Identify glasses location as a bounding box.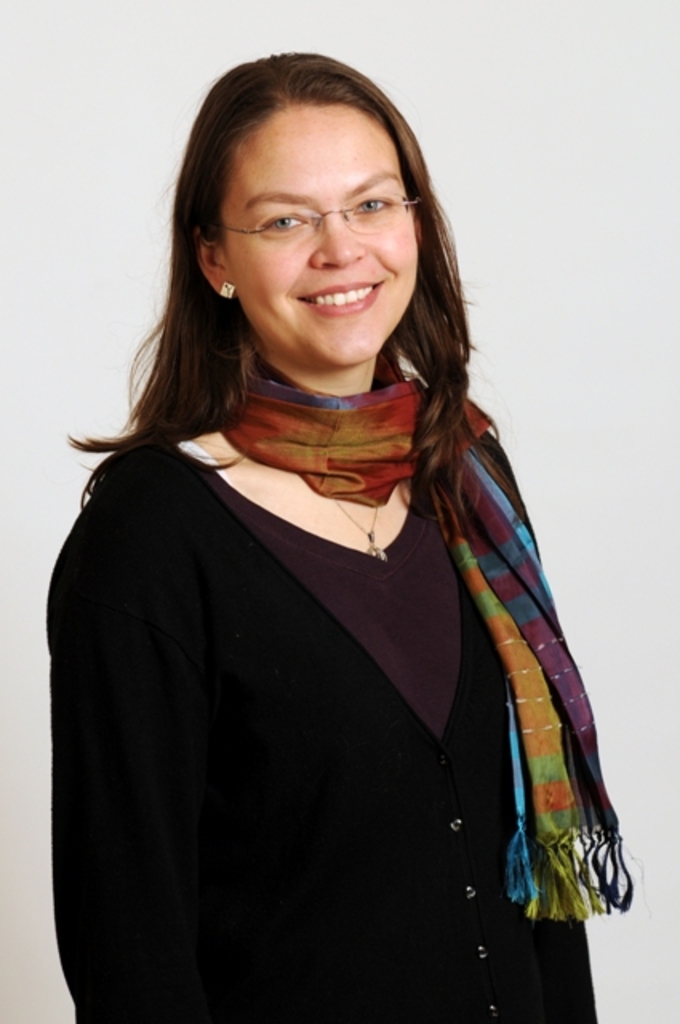
224 190 421 251.
